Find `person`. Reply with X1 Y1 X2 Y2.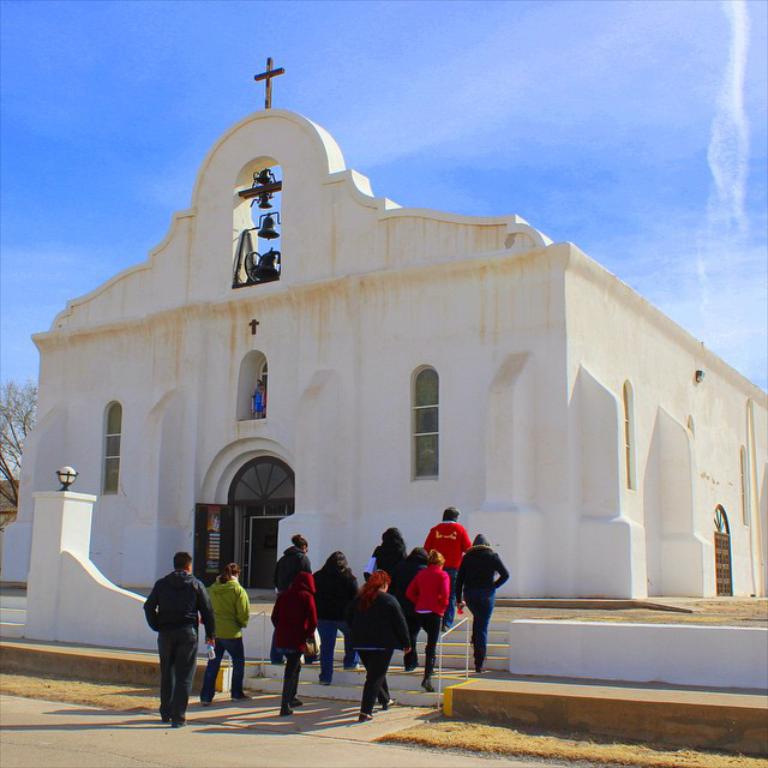
424 505 470 613.
